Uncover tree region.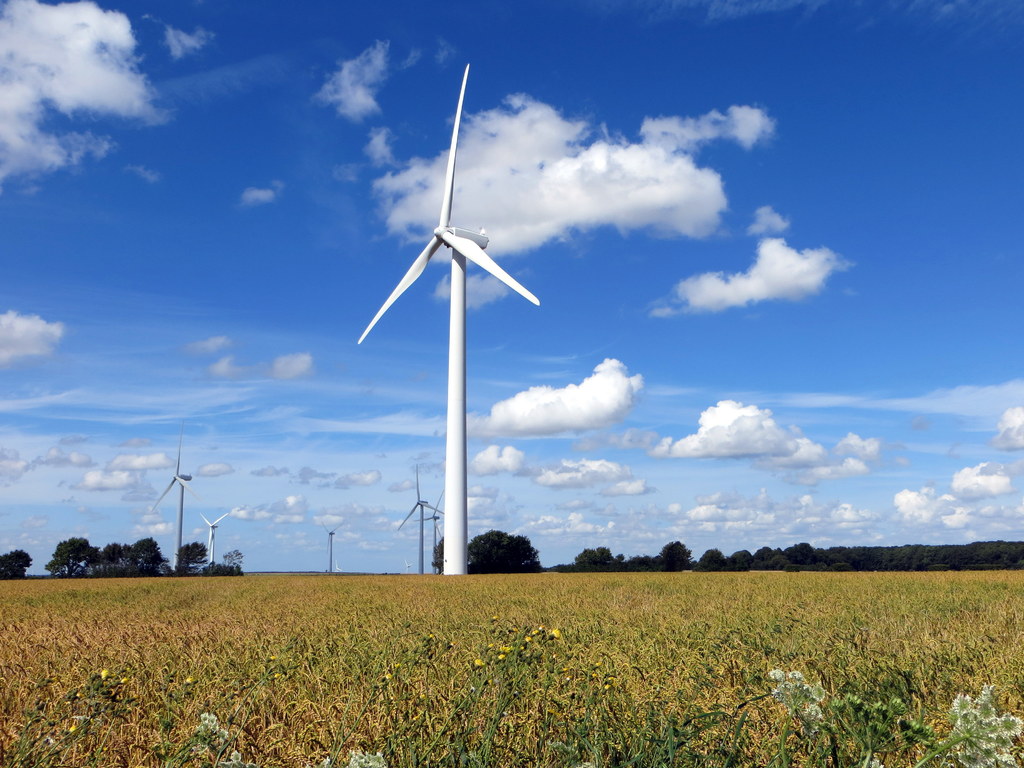
Uncovered: x1=753, y1=545, x2=784, y2=561.
